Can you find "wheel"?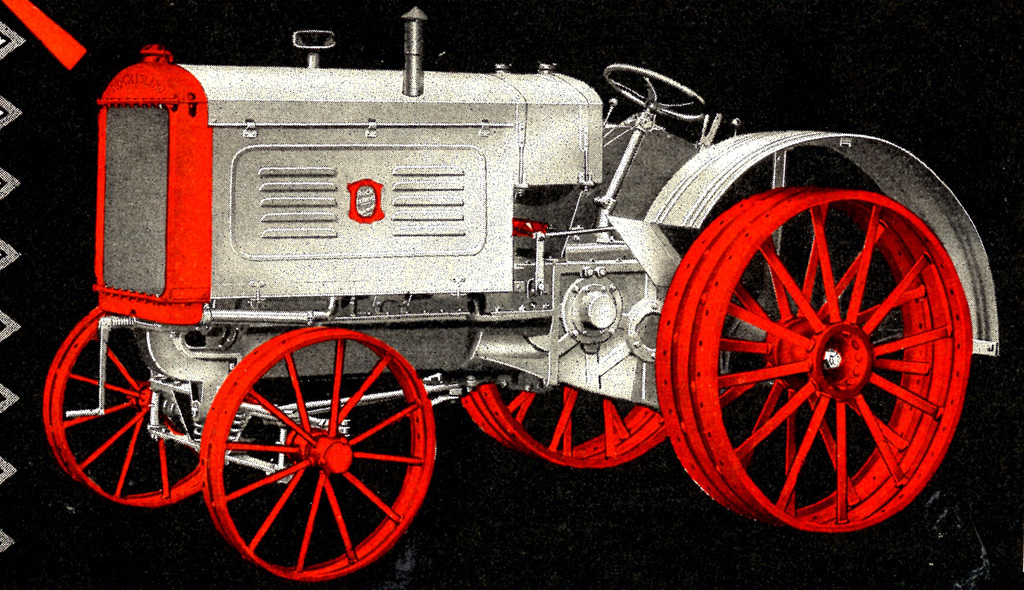
Yes, bounding box: BBox(199, 324, 433, 582).
